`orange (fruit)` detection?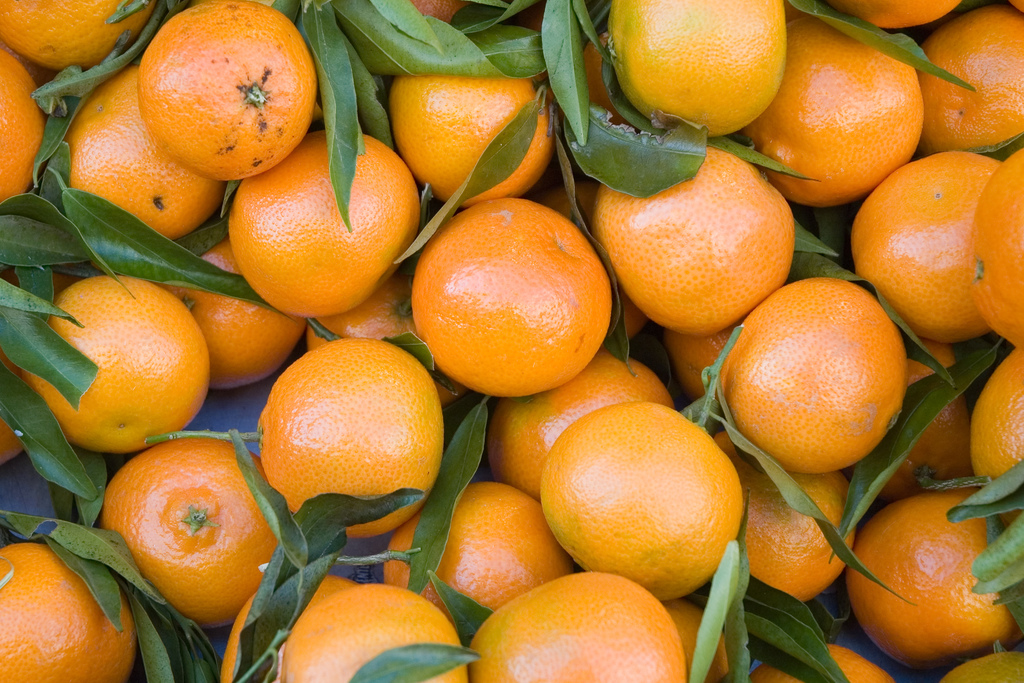
720,277,901,478
